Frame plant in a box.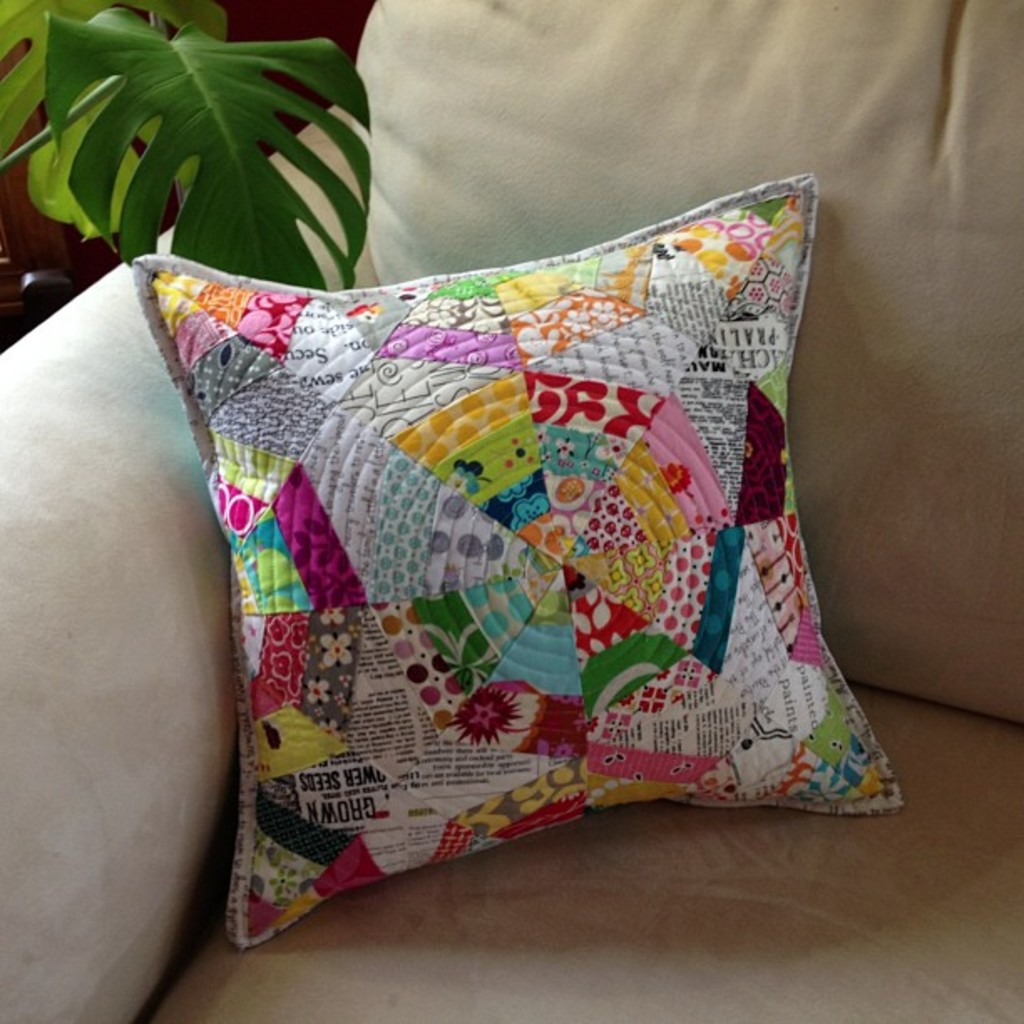
x1=0, y1=0, x2=373, y2=293.
